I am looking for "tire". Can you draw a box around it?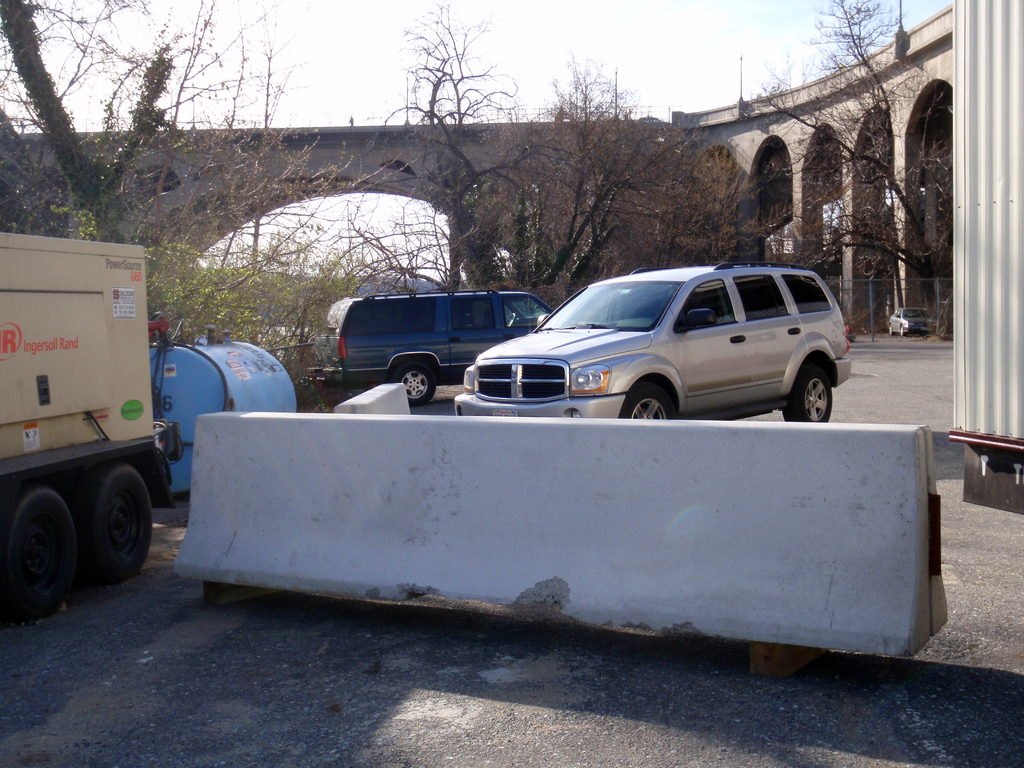
Sure, the bounding box is [886,323,892,339].
